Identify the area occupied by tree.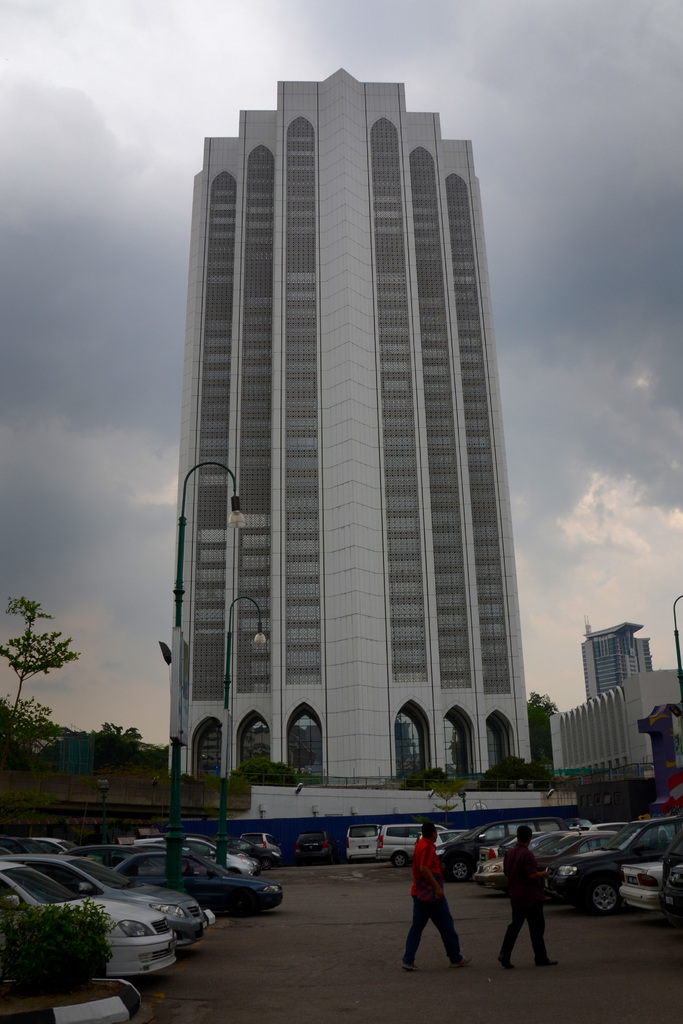
Area: detection(227, 755, 299, 790).
